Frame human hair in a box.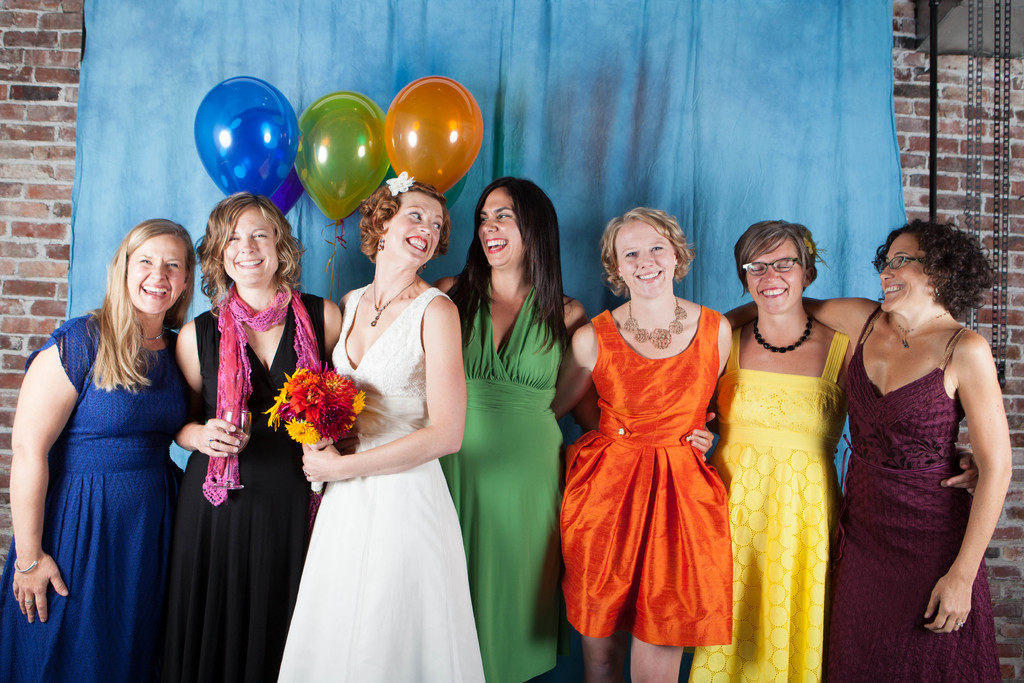
[left=894, top=228, right=984, bottom=331].
